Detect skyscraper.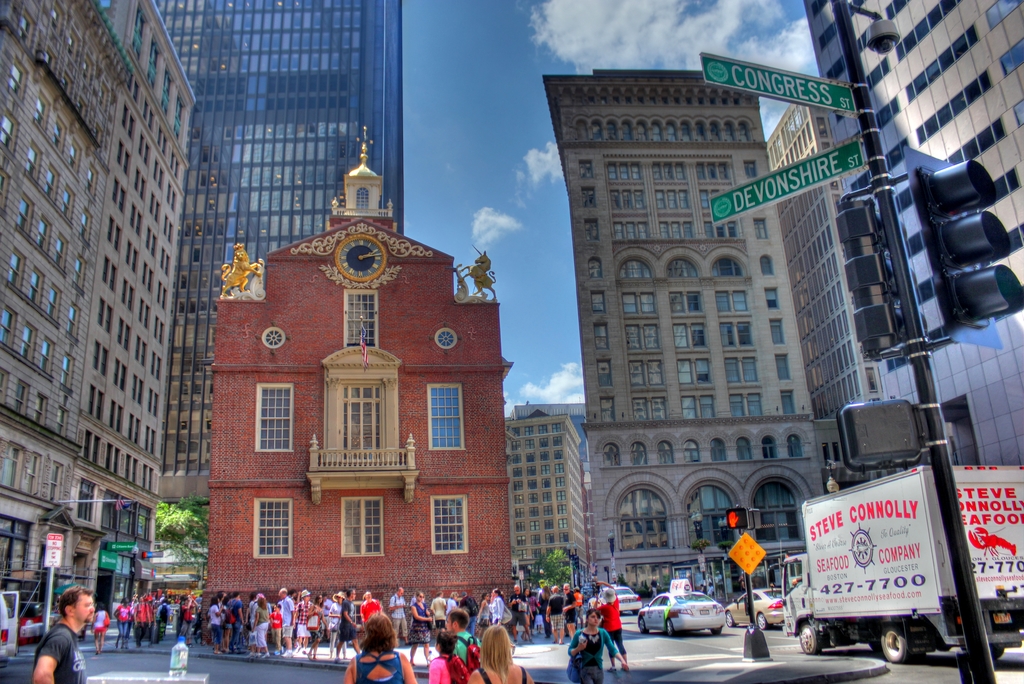
Detected at bbox=(0, 0, 204, 556).
